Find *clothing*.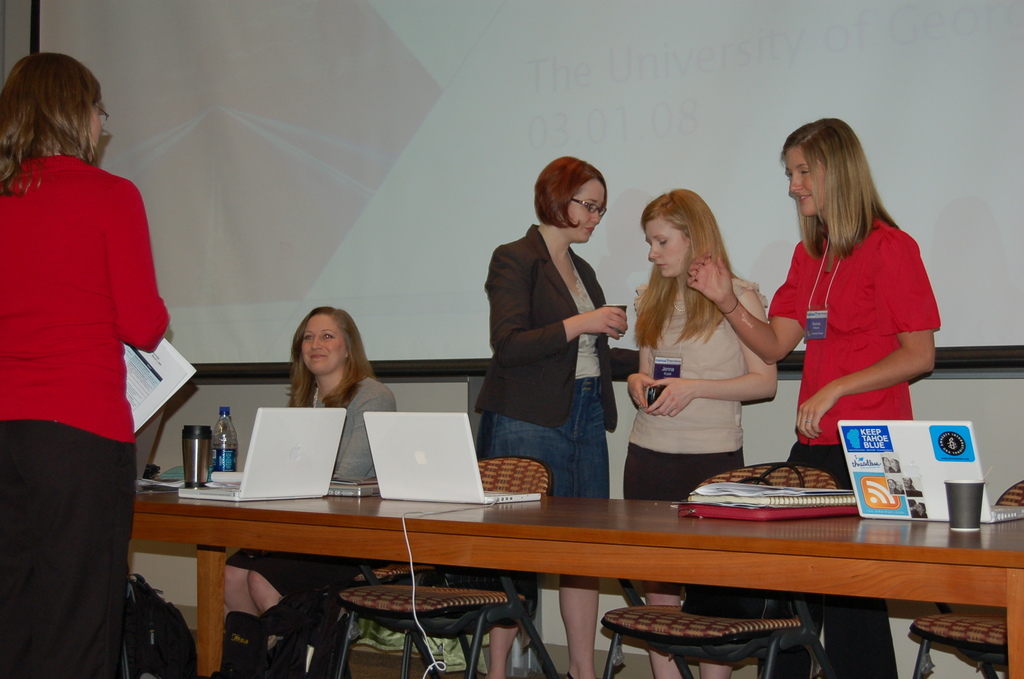
[13,123,173,594].
